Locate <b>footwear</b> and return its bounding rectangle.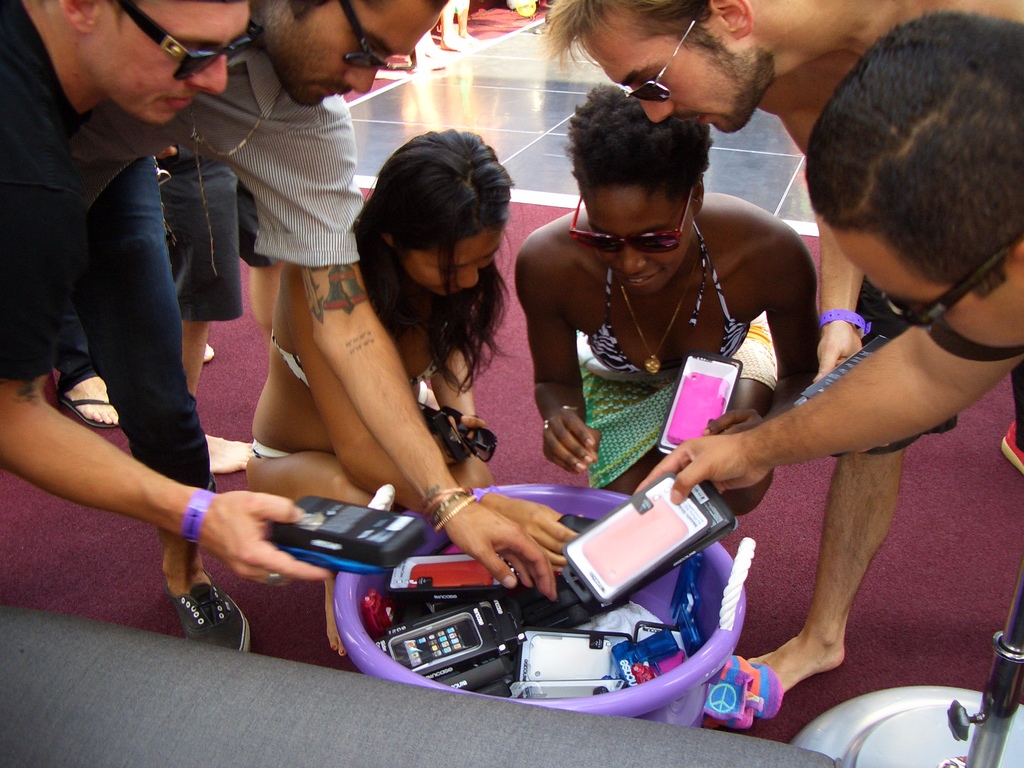
{"left": 63, "top": 388, "right": 118, "bottom": 428}.
